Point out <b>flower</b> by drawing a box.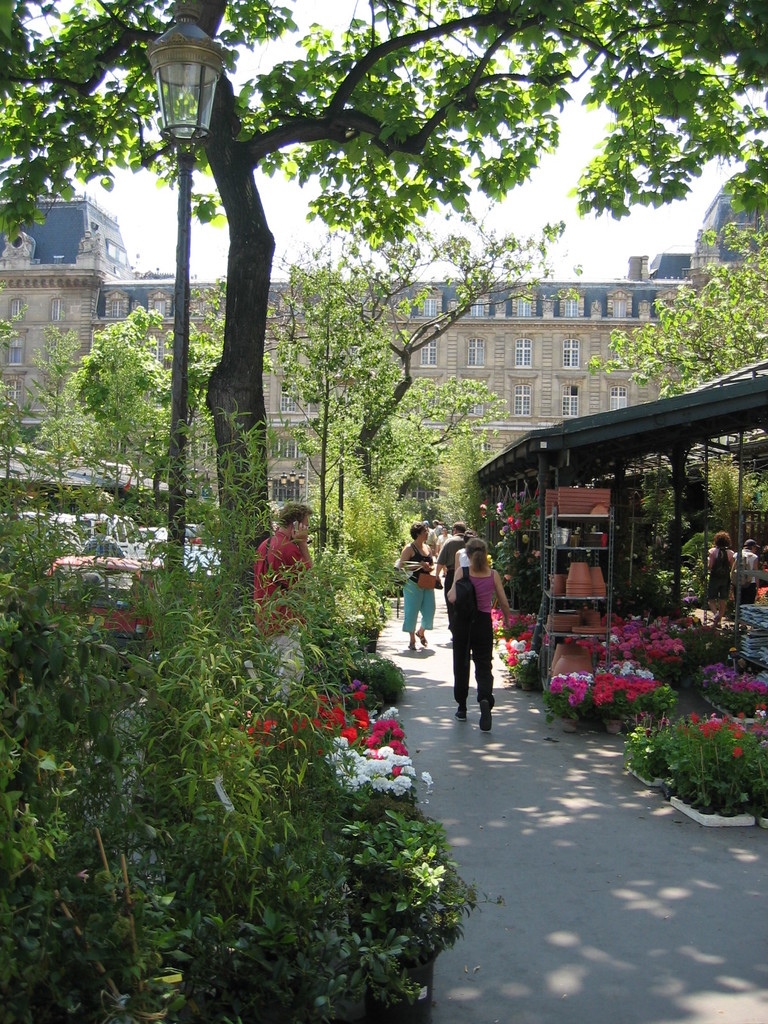
(515, 548, 522, 559).
